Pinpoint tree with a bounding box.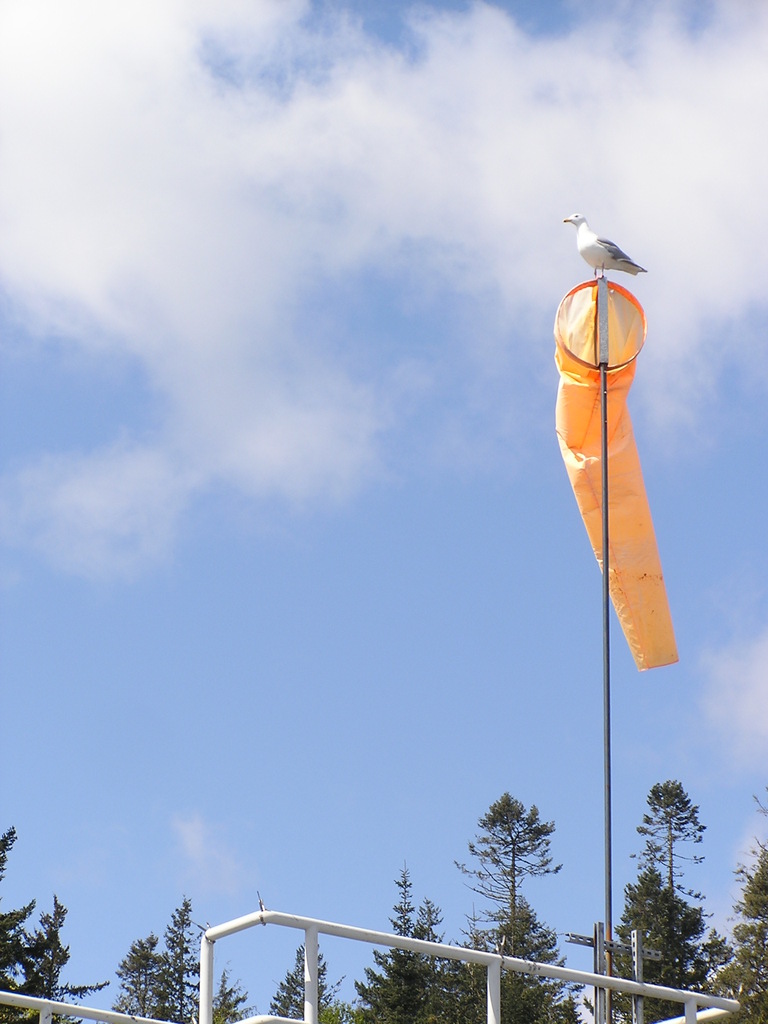
rect(445, 790, 583, 1023).
